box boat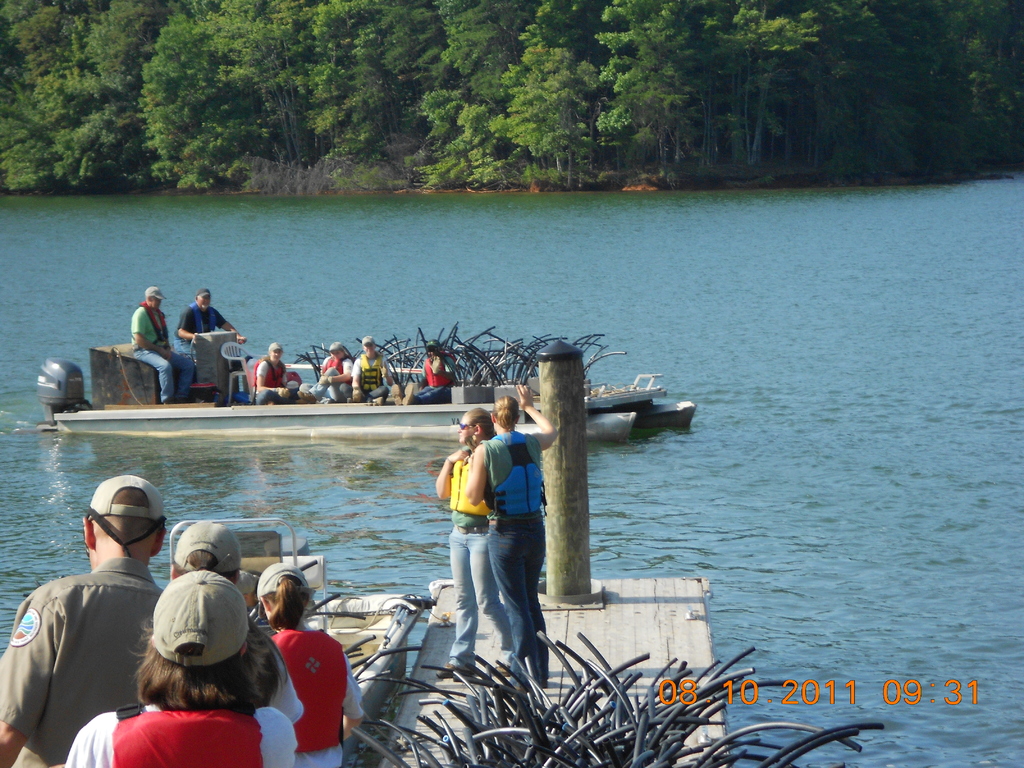
BBox(0, 504, 431, 767)
